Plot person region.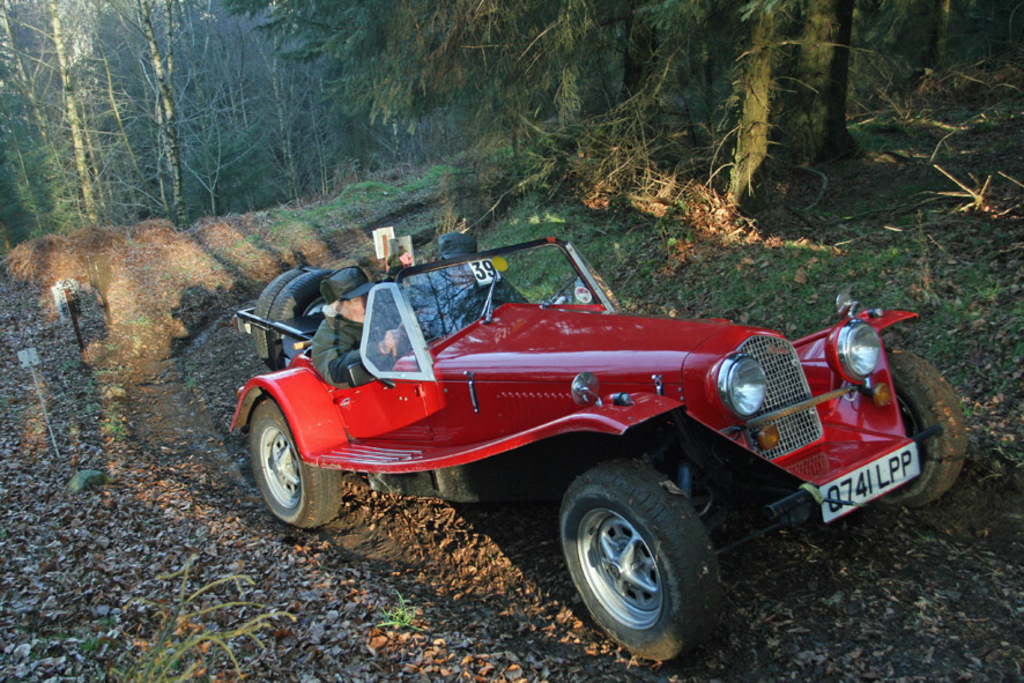
Plotted at [x1=417, y1=236, x2=527, y2=331].
